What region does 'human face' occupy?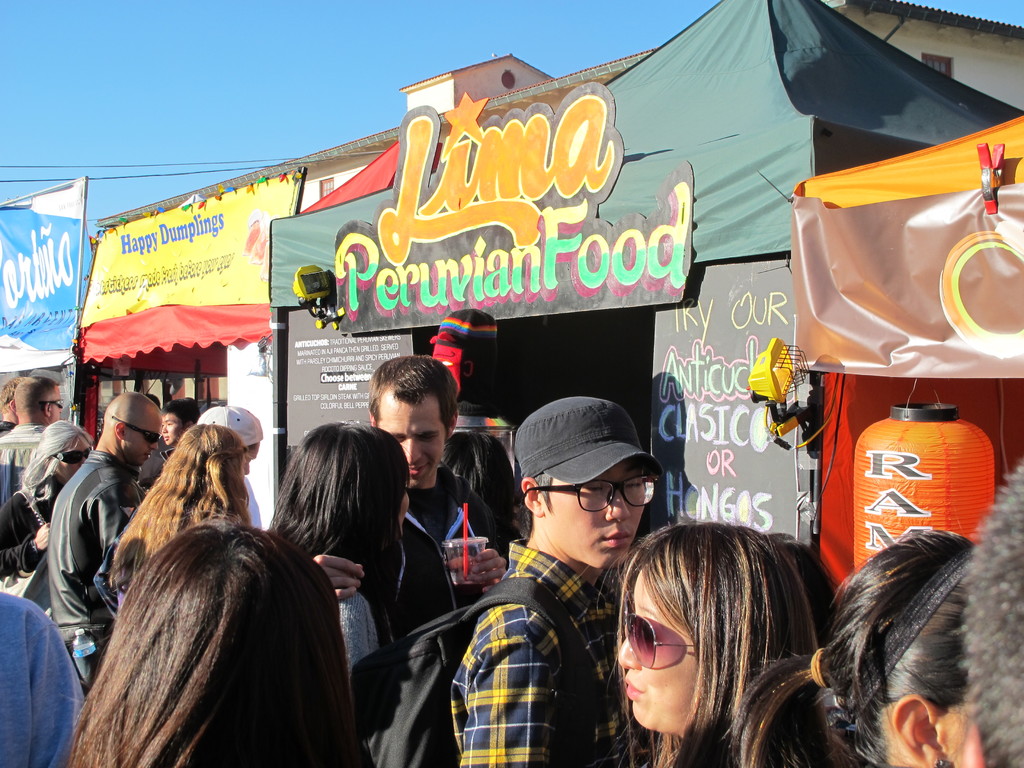
(243,444,262,478).
